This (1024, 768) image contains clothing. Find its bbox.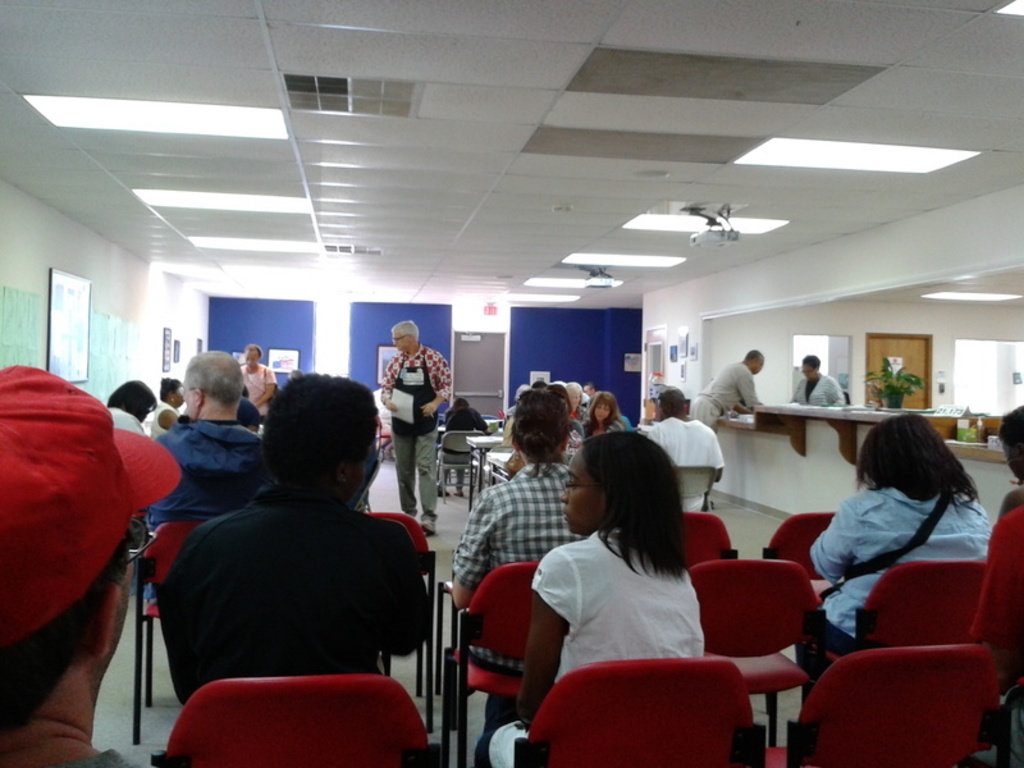
(x1=104, y1=403, x2=147, y2=435).
